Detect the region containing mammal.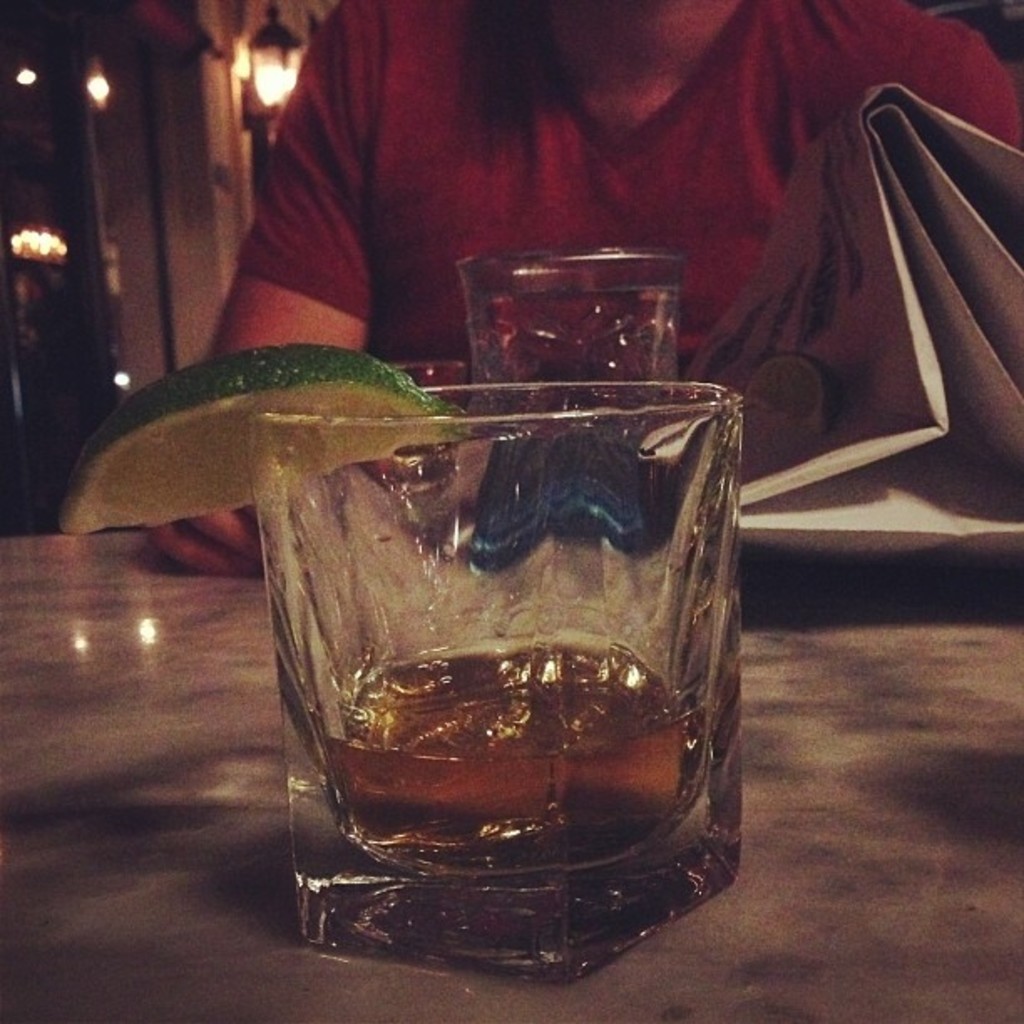
pyautogui.locateOnScreen(144, 0, 1022, 571).
